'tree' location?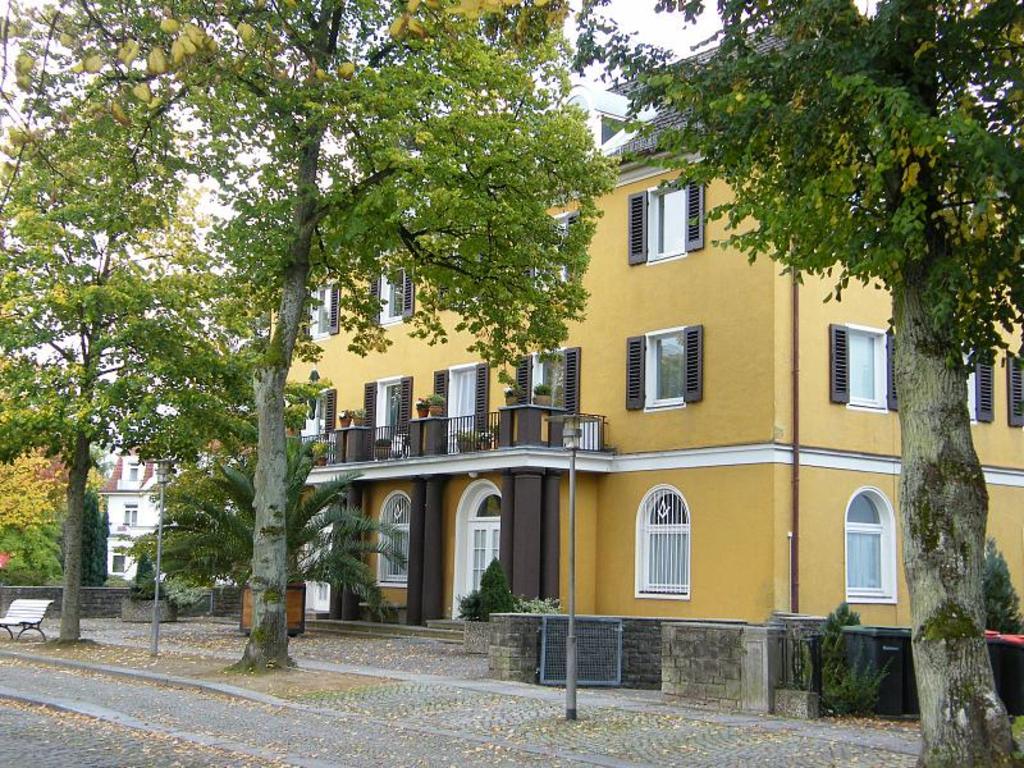
[left=0, top=0, right=643, bottom=686]
